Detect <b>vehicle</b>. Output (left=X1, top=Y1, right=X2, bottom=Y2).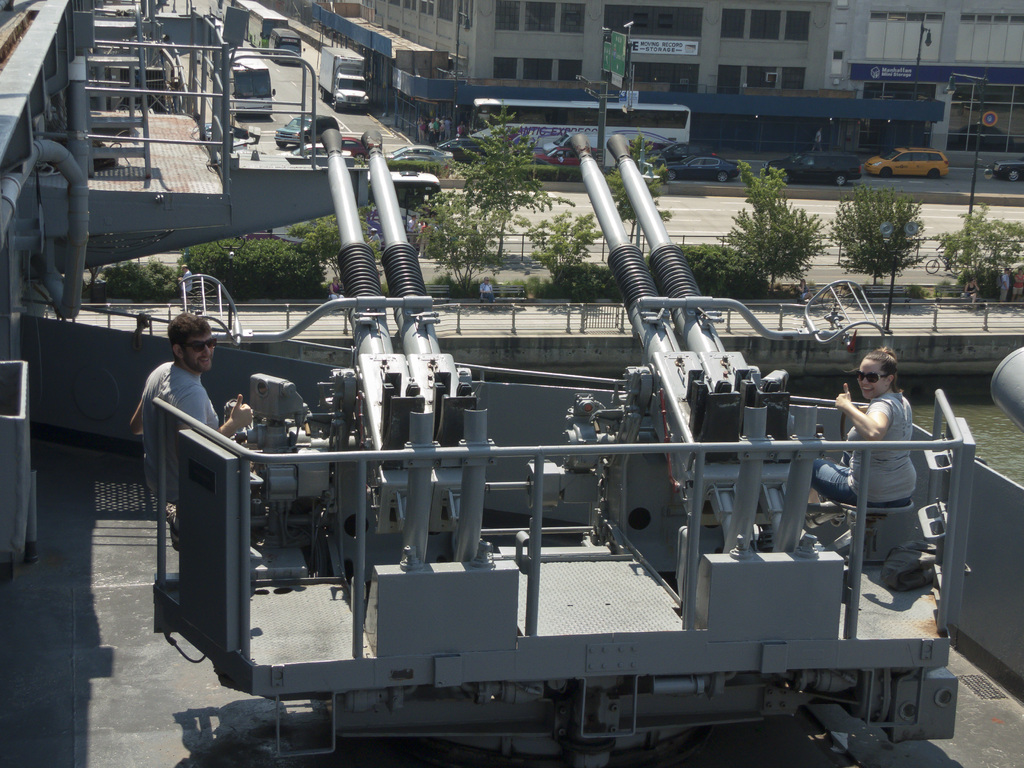
(left=464, top=98, right=690, bottom=168).
